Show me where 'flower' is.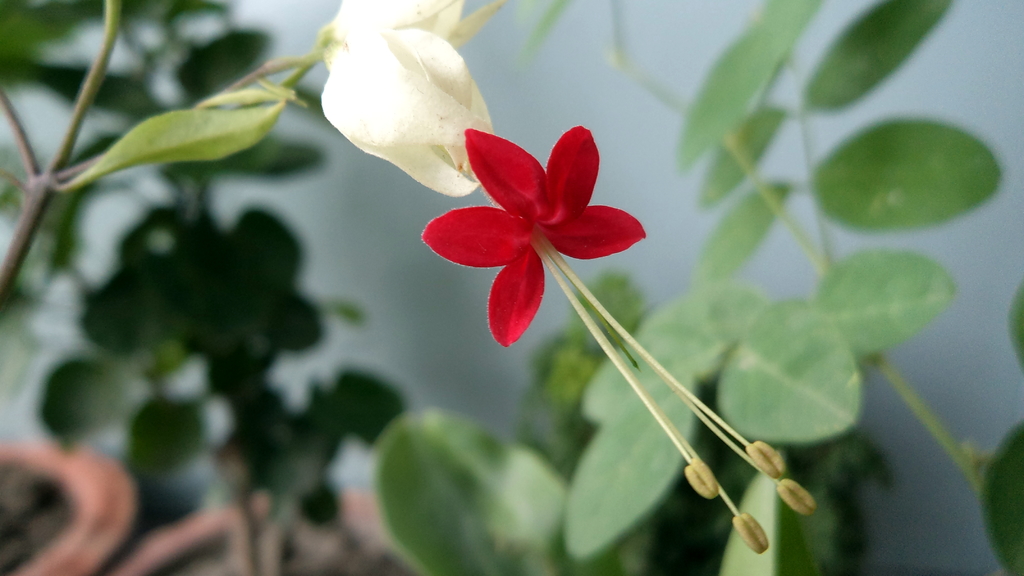
'flower' is at locate(321, 0, 513, 202).
